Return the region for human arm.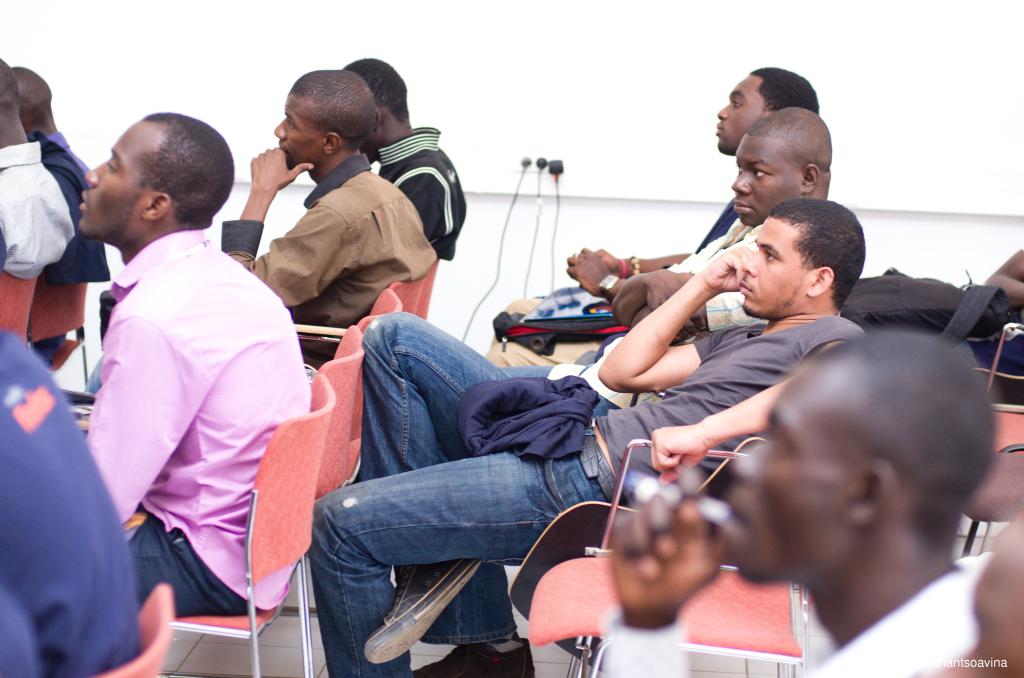
bbox=[647, 313, 872, 482].
